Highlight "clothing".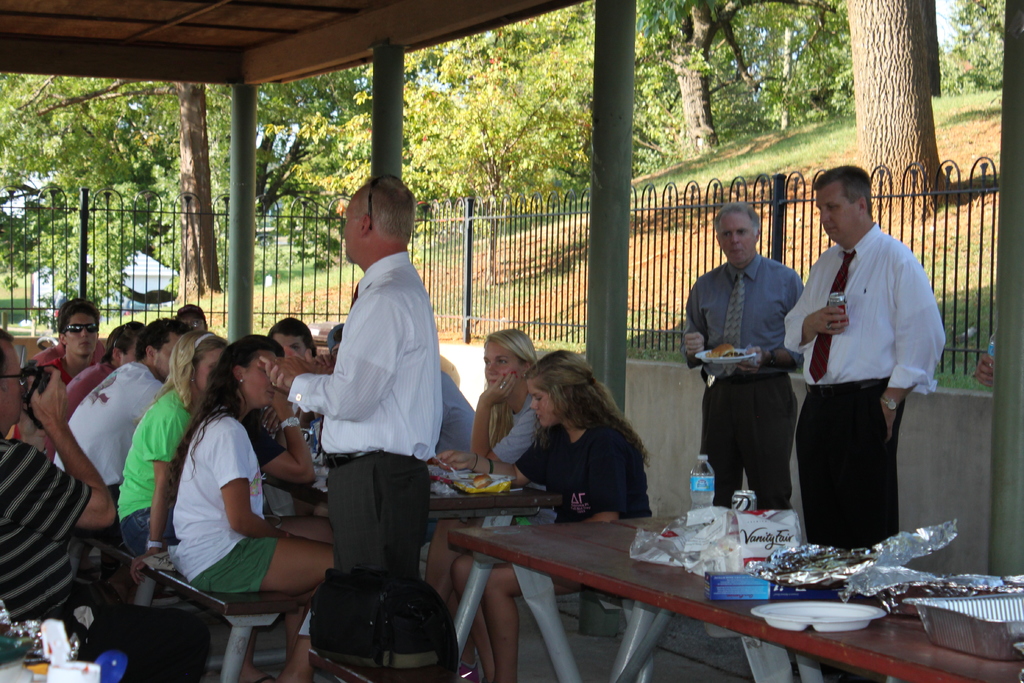
Highlighted region: x1=169 y1=389 x2=316 y2=633.
